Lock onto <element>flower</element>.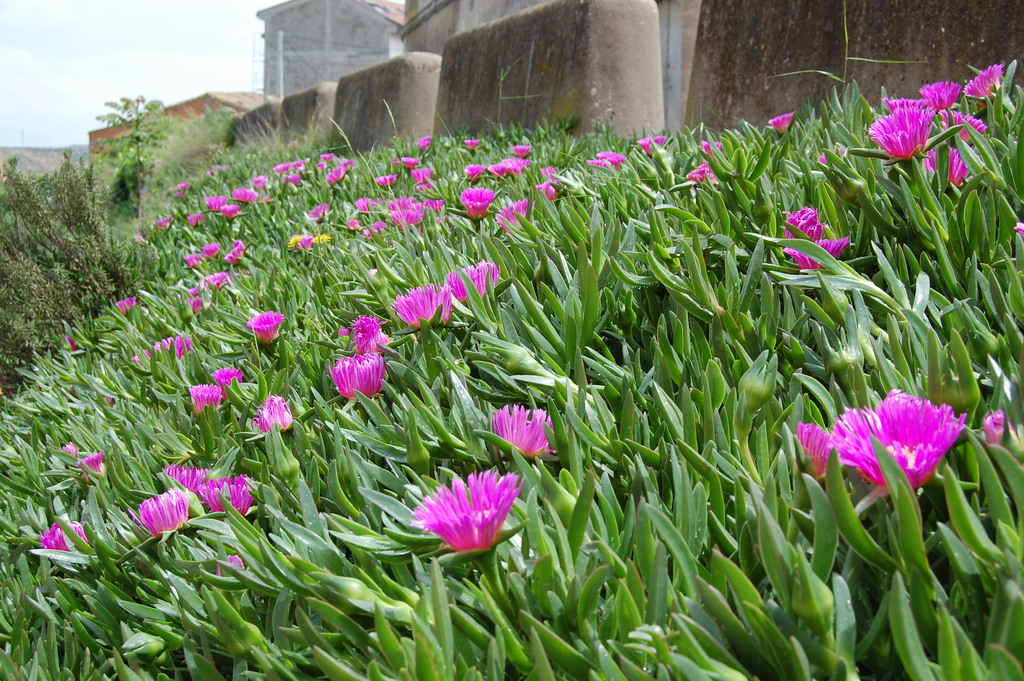
Locked: (x1=980, y1=409, x2=1023, y2=459).
